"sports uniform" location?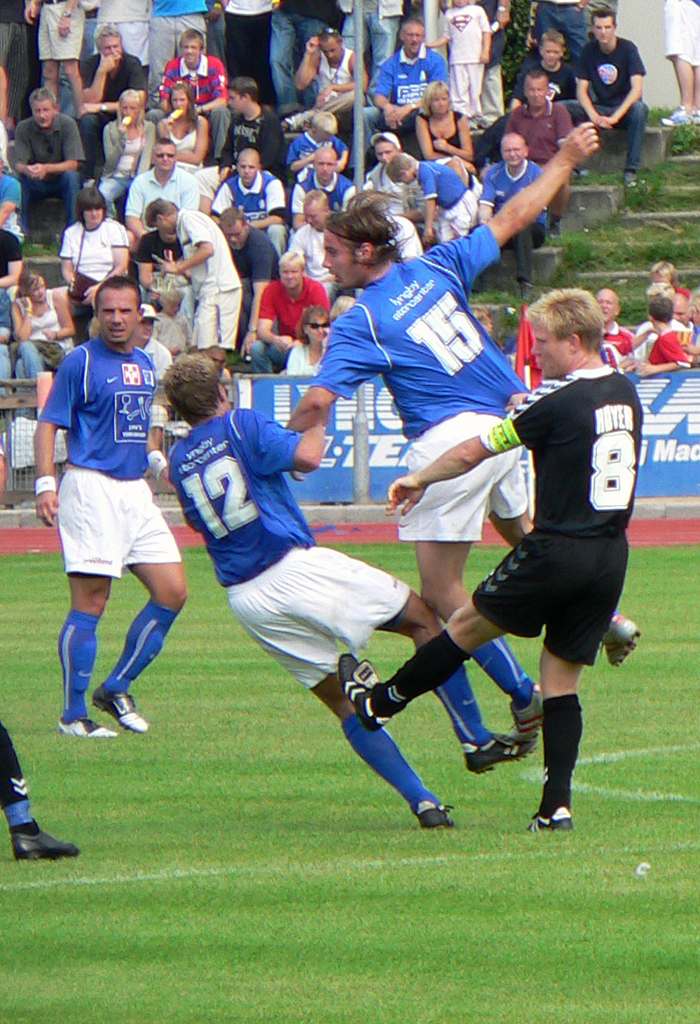
Rect(411, 162, 466, 243)
